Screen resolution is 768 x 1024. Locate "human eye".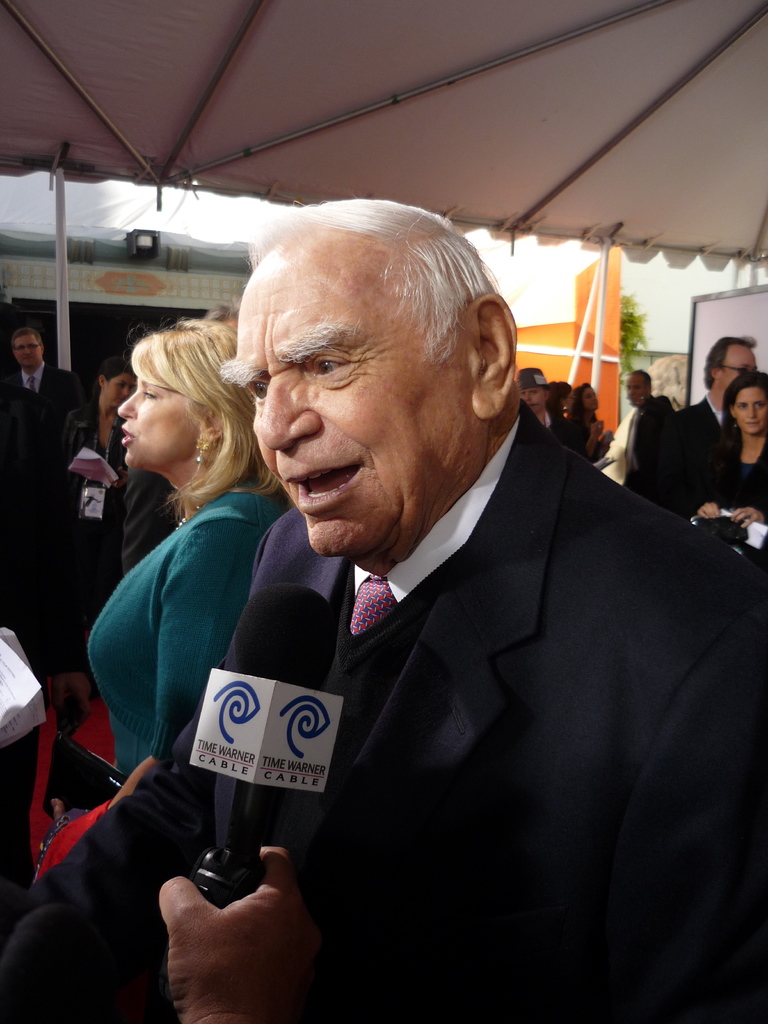
region(737, 367, 746, 374).
